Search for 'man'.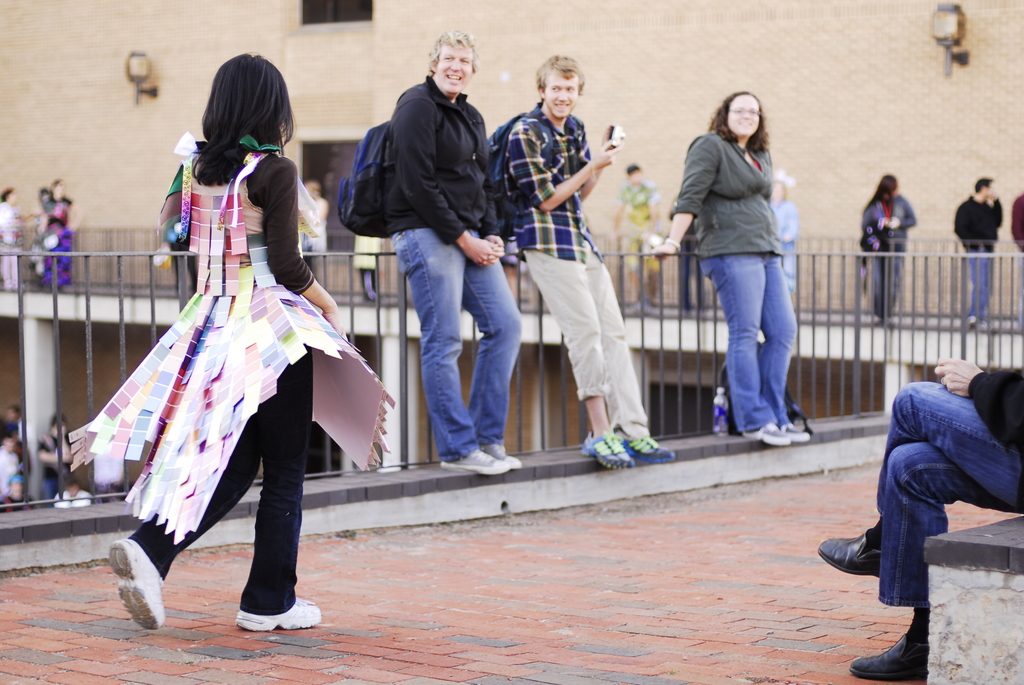
Found at box=[504, 51, 675, 471].
